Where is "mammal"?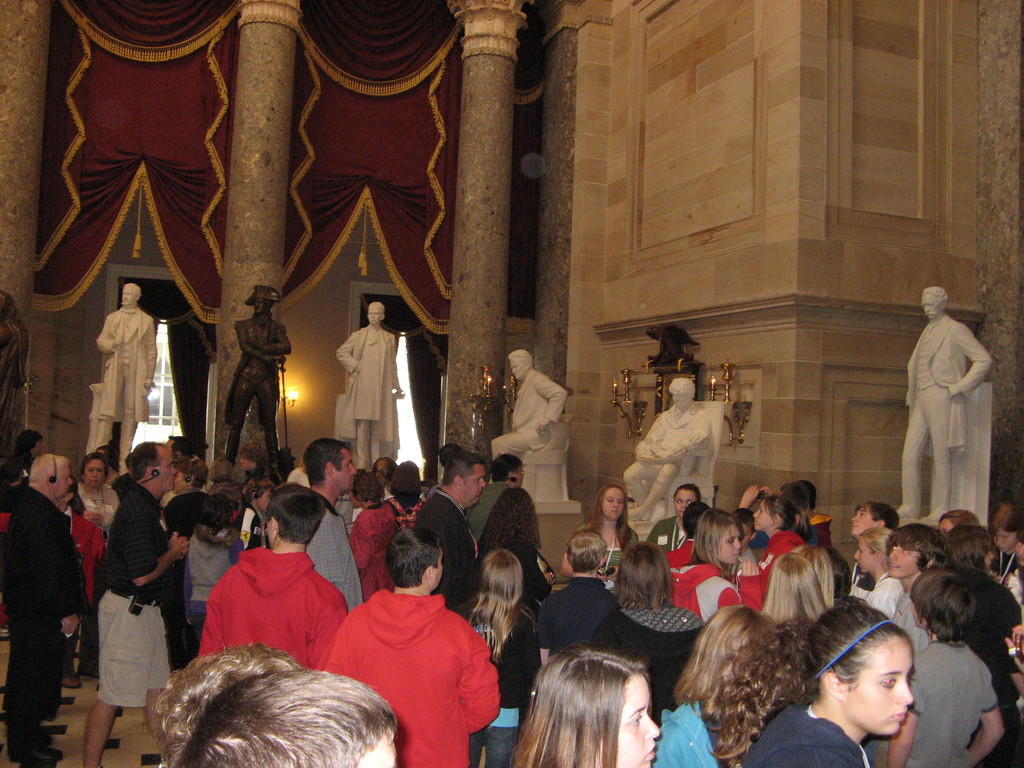
bbox(0, 454, 29, 515).
